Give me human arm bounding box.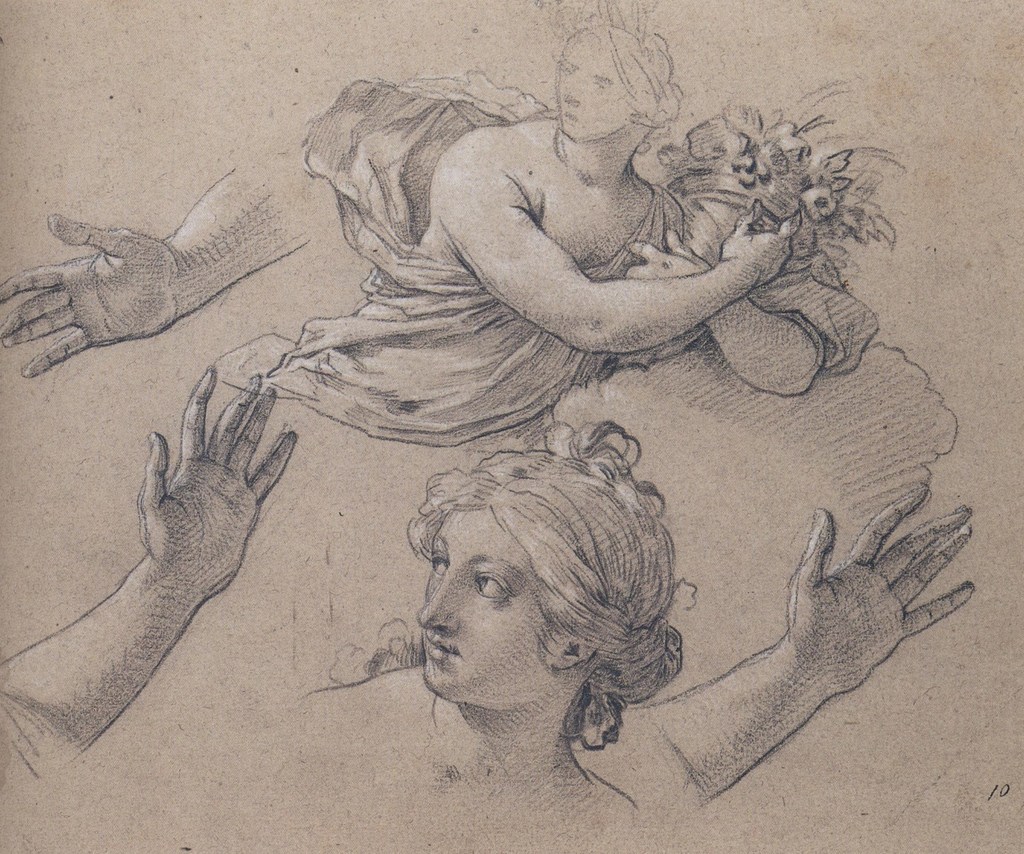
(left=44, top=357, right=315, bottom=791).
